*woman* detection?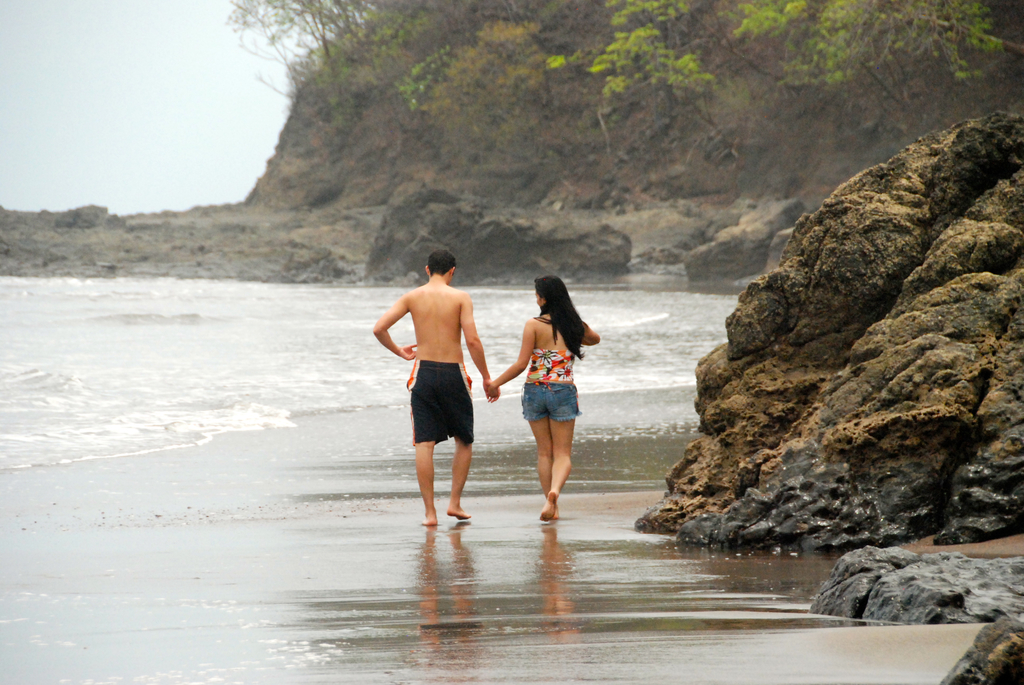
select_region(484, 267, 598, 524)
